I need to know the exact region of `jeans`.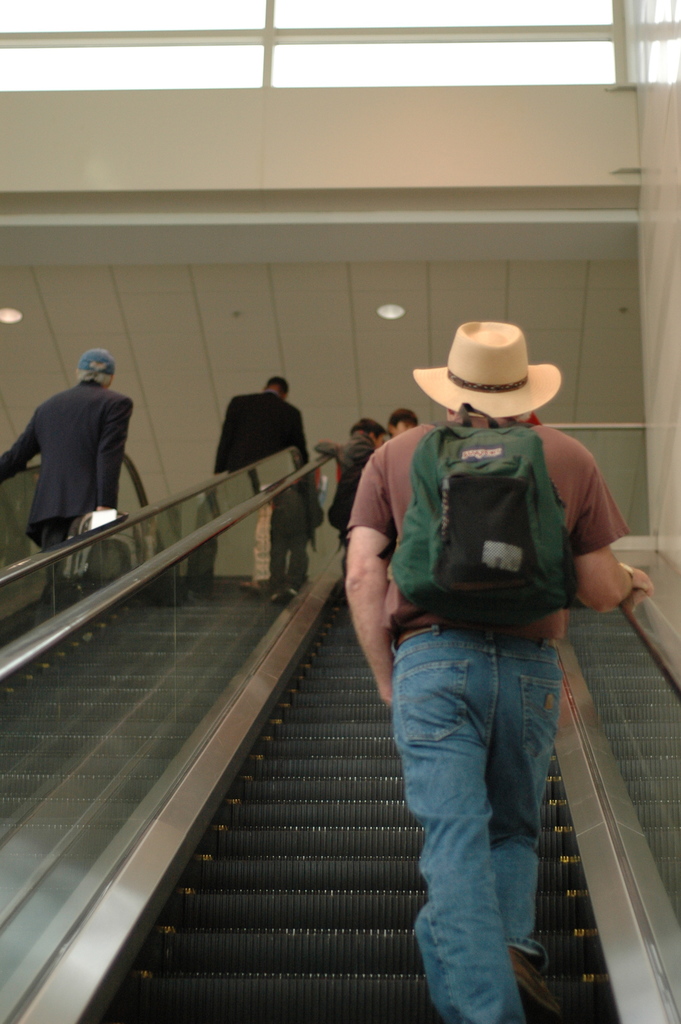
Region: box=[382, 625, 599, 1014].
